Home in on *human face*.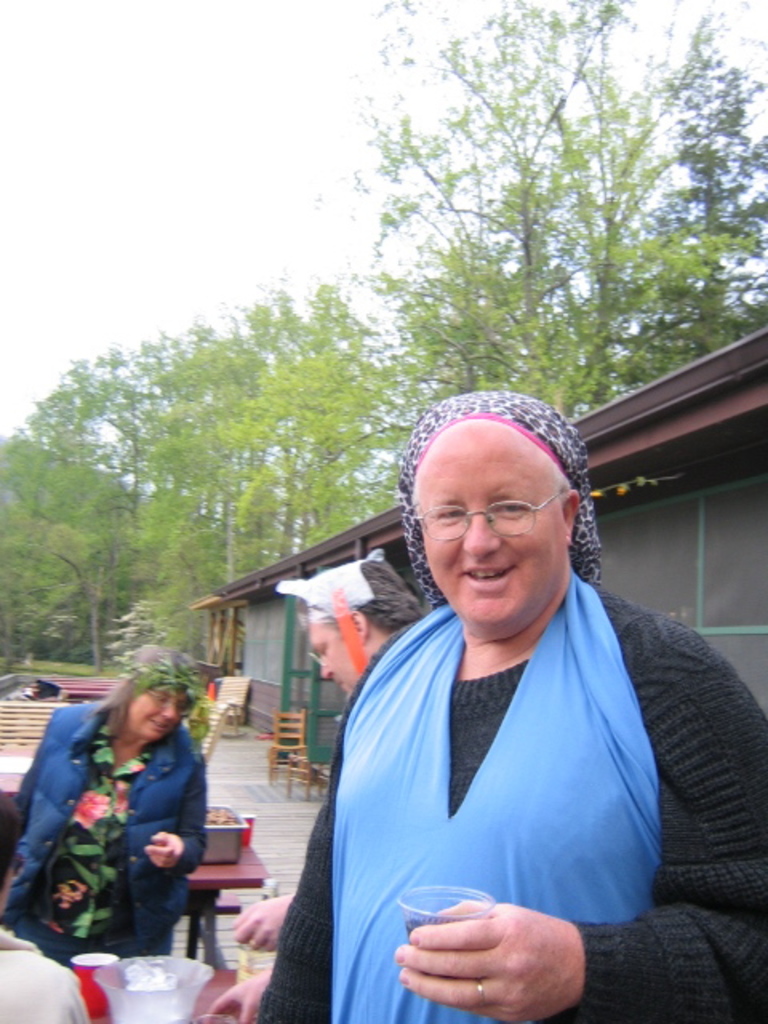
Homed in at box(422, 426, 568, 626).
